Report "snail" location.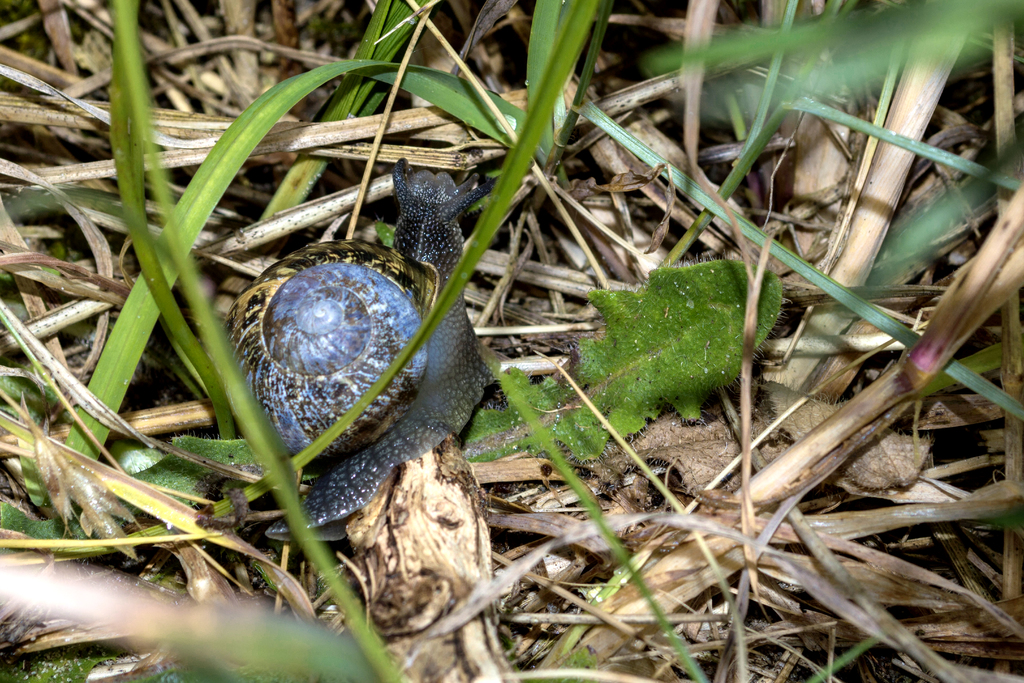
Report: (217, 156, 506, 552).
